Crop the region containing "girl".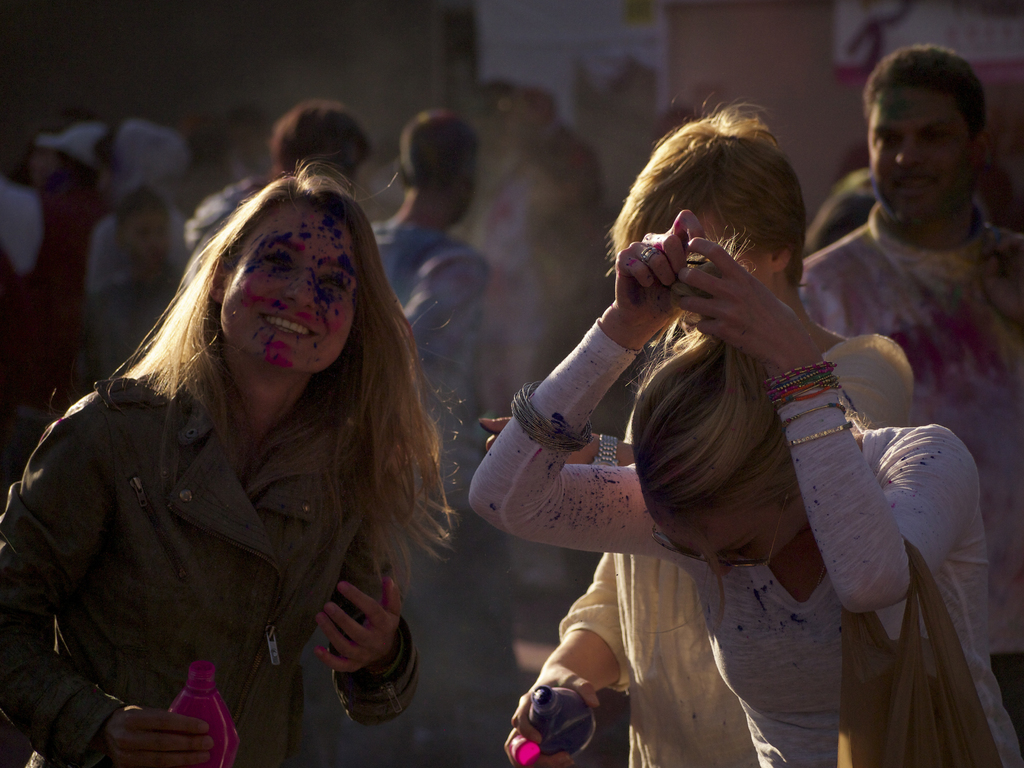
Crop region: x1=0, y1=157, x2=460, y2=767.
